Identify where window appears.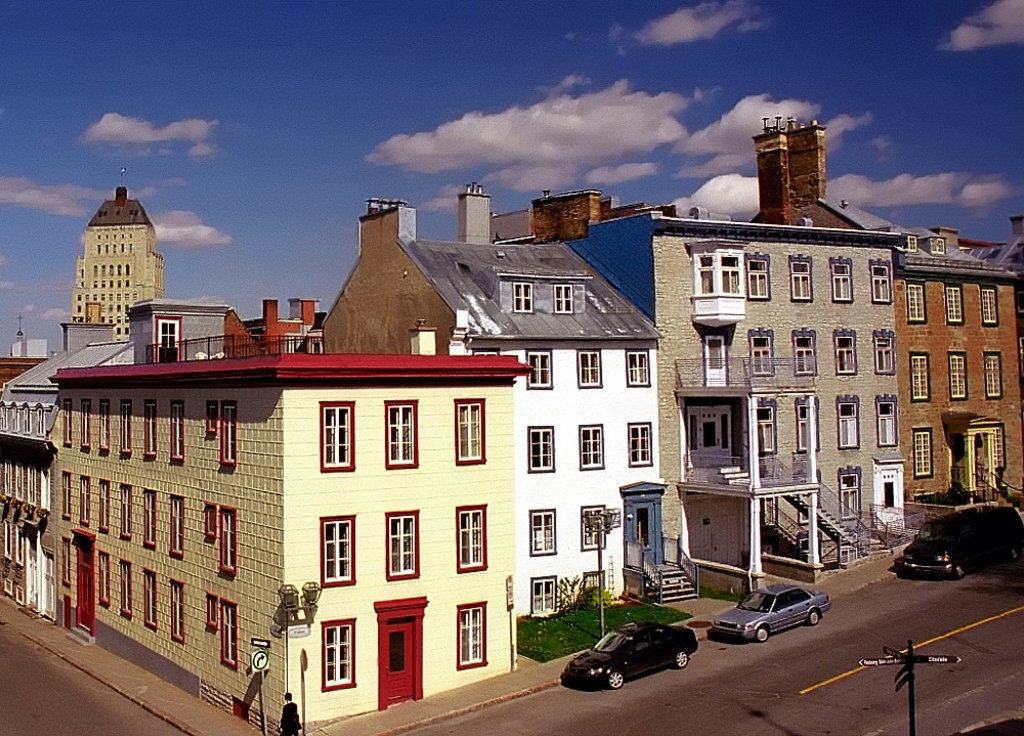
Appears at box=[82, 403, 89, 444].
